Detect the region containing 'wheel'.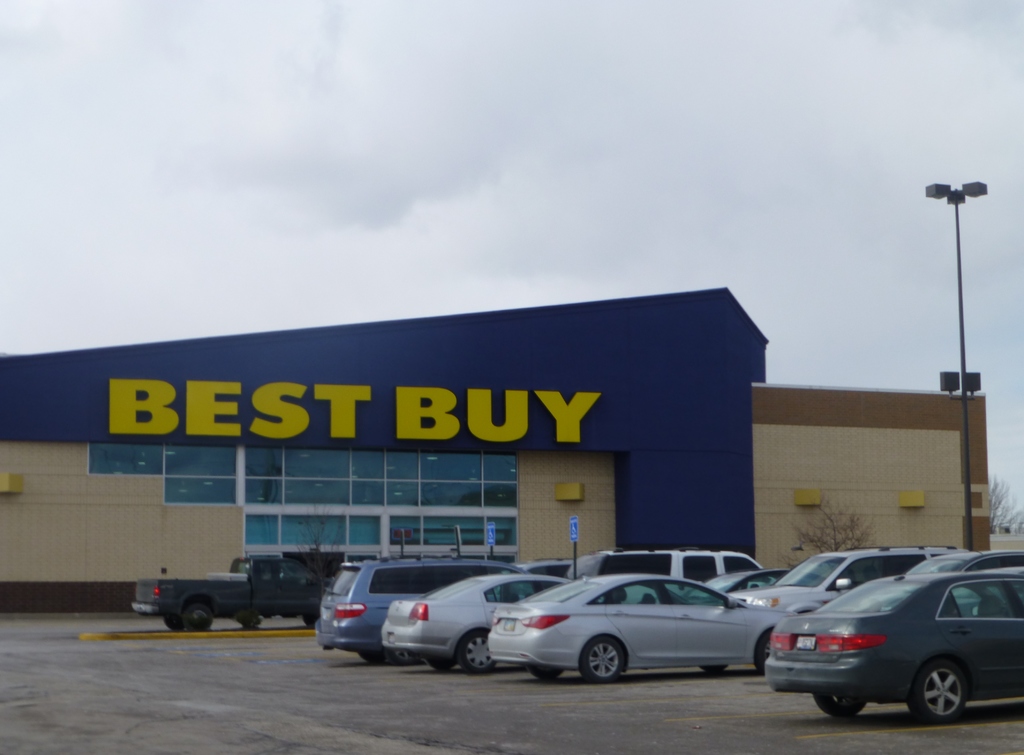
x1=813 y1=692 x2=865 y2=717.
